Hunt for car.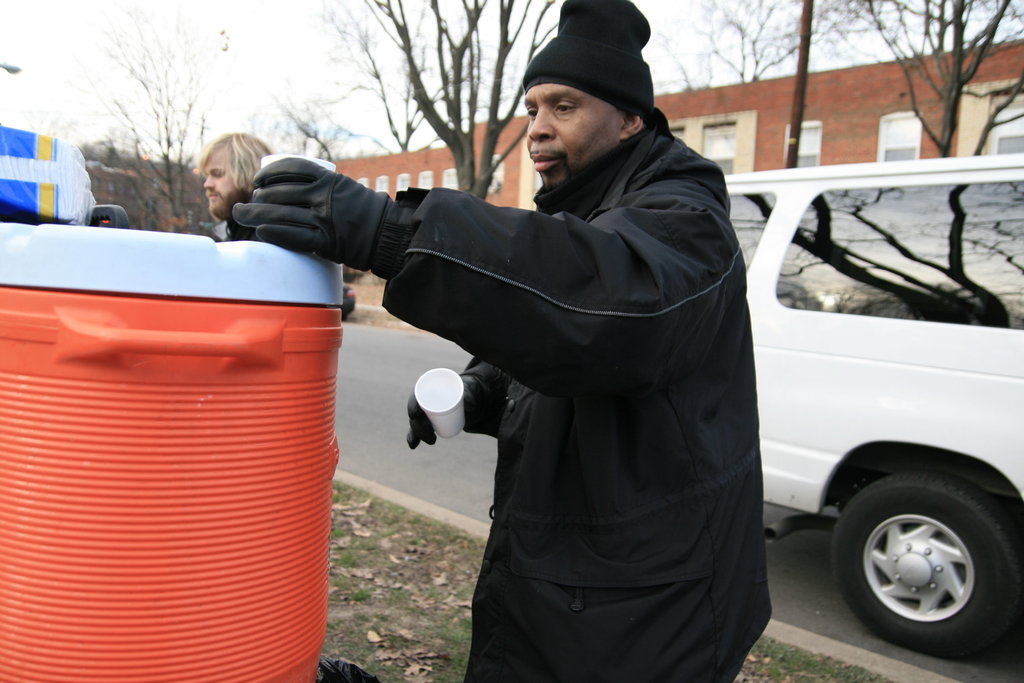
Hunted down at [x1=711, y1=175, x2=1016, y2=625].
